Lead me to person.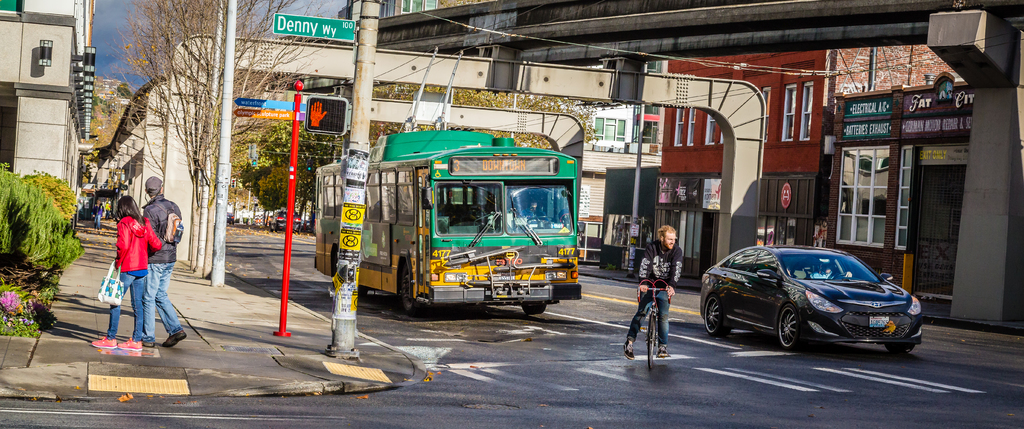
Lead to [left=90, top=196, right=164, bottom=353].
